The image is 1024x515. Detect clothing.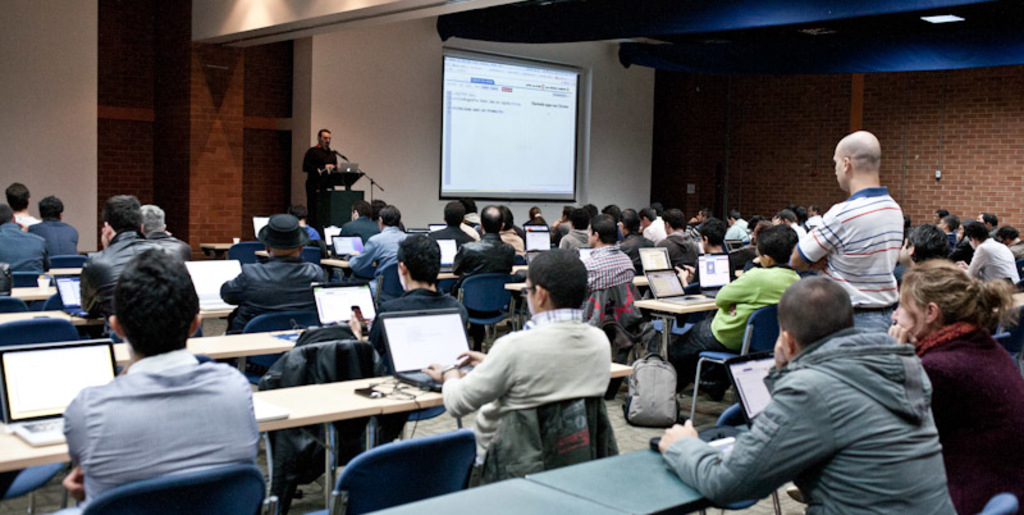
Detection: 517, 208, 548, 242.
